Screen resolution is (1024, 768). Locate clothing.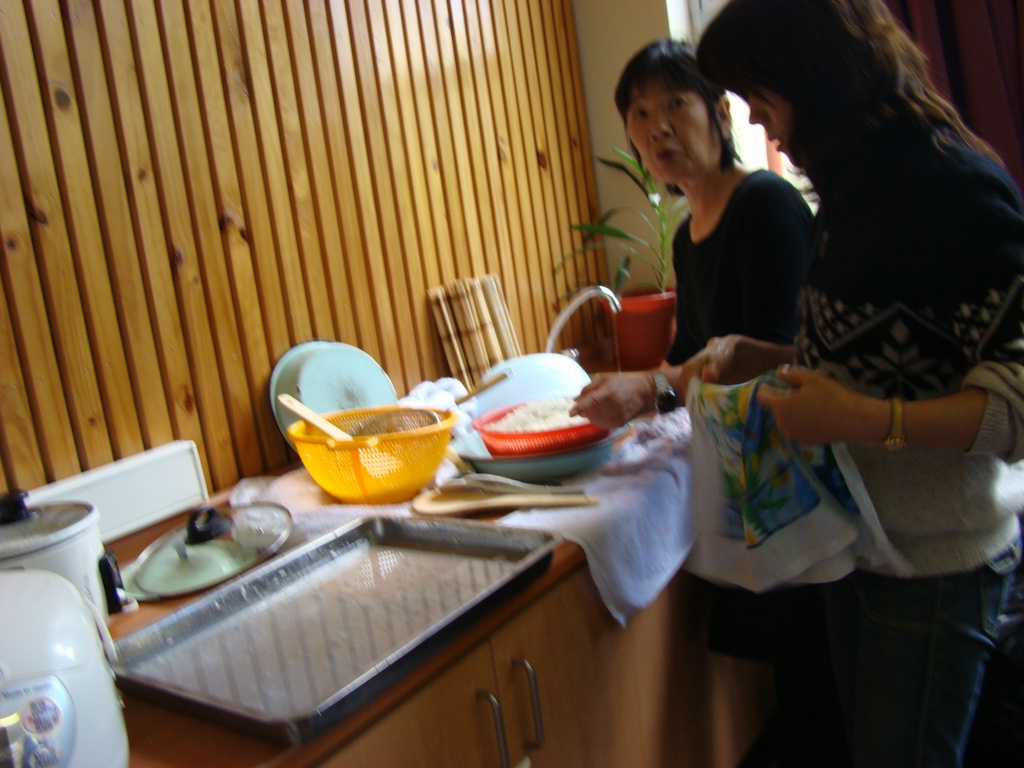
<bbox>636, 135, 813, 353</bbox>.
